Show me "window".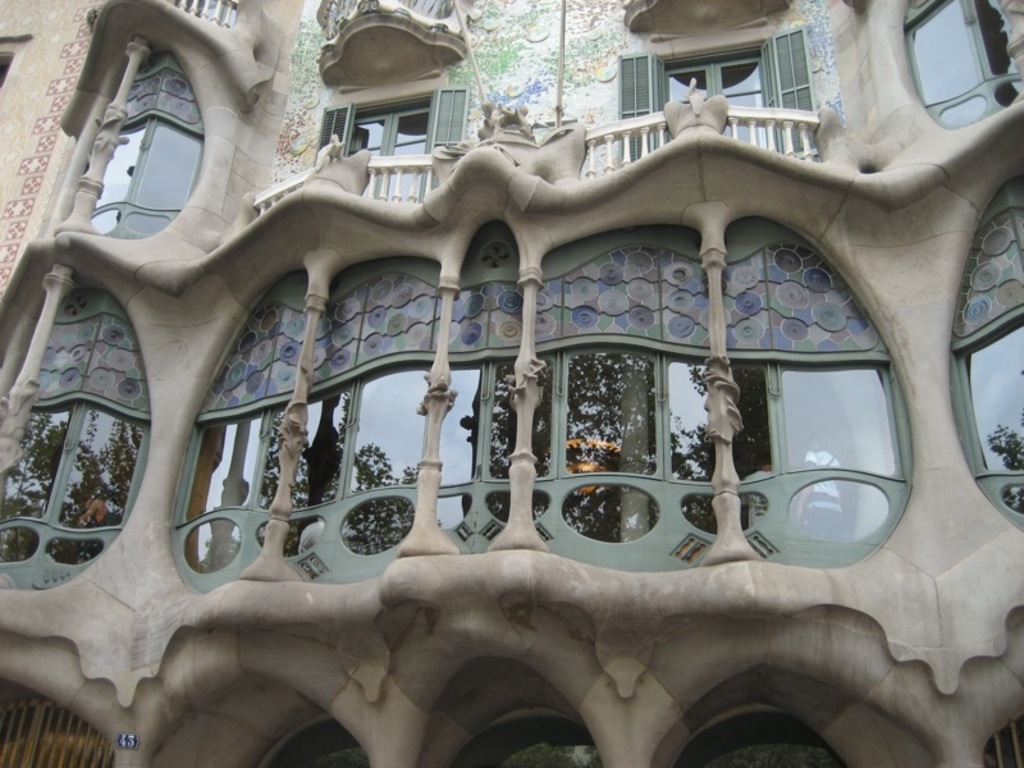
"window" is here: box=[901, 0, 1023, 120].
